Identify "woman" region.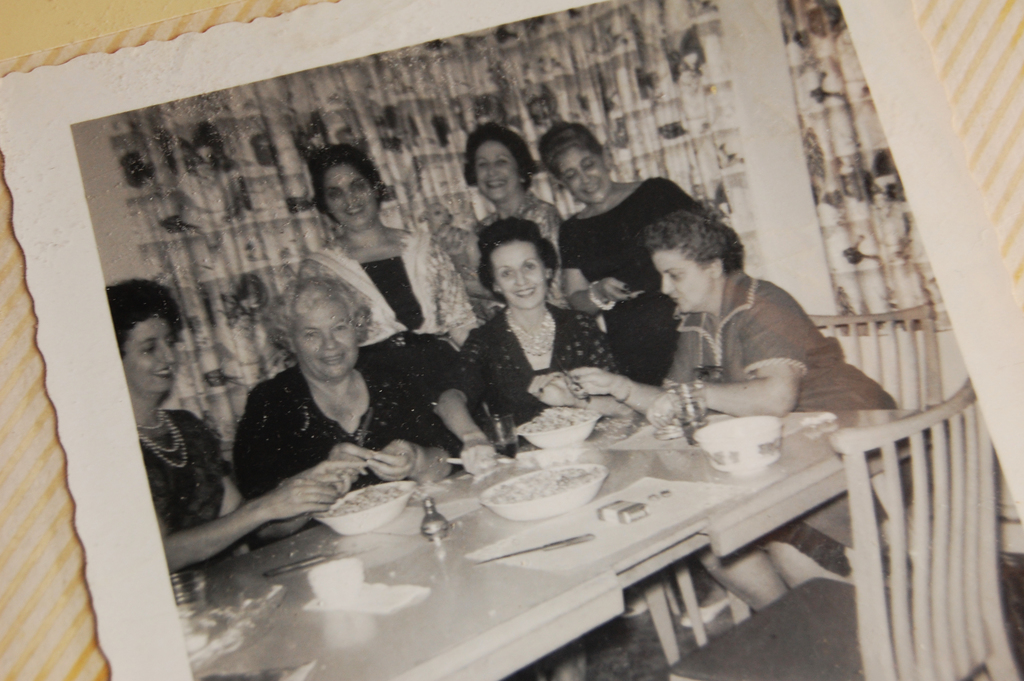
Region: box(232, 275, 461, 538).
